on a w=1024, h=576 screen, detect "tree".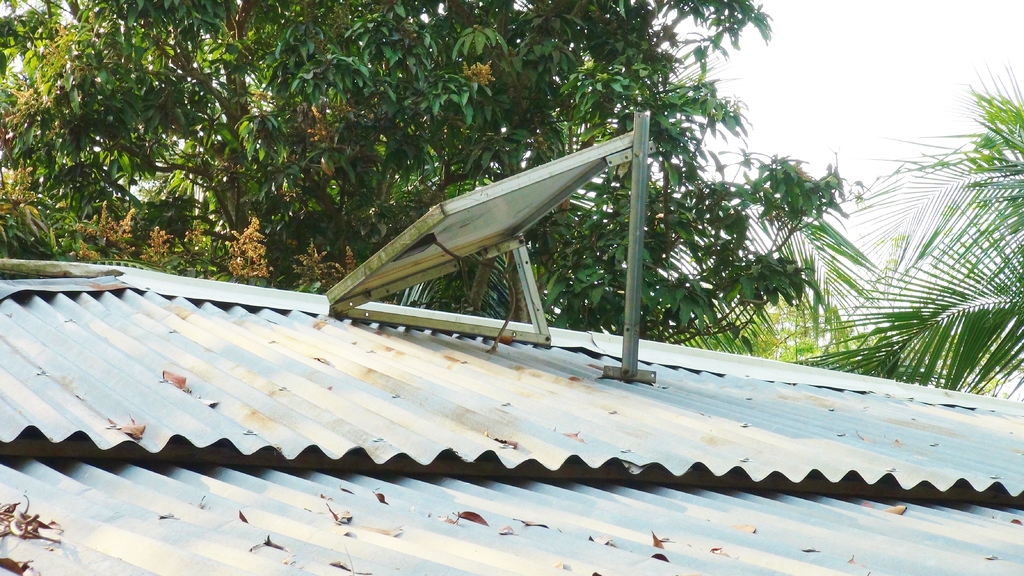
[753,62,1023,400].
